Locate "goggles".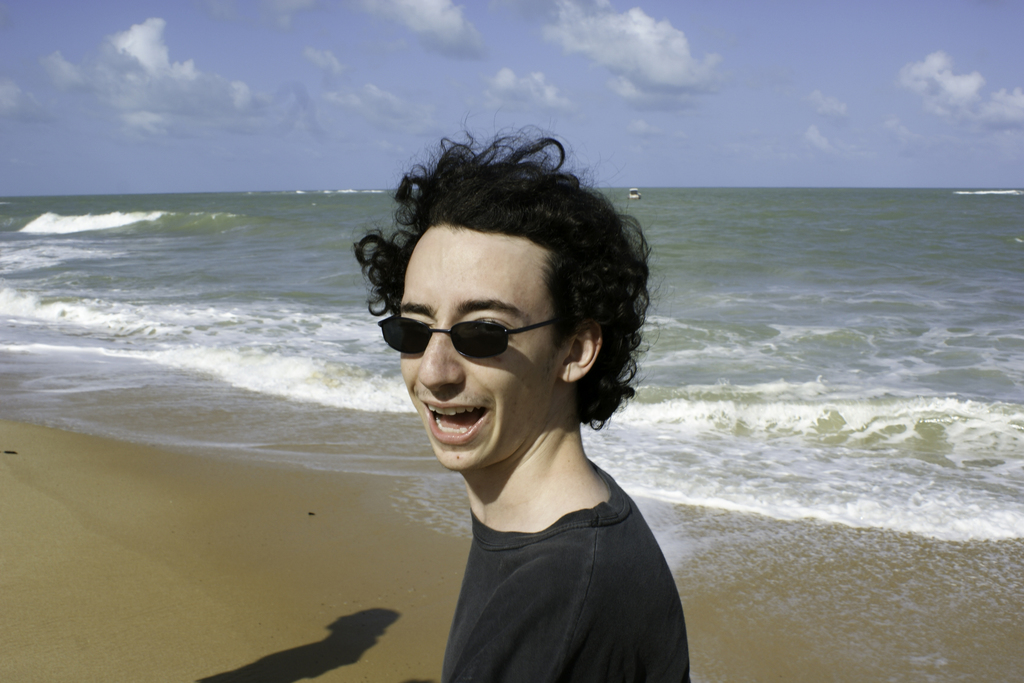
Bounding box: <region>394, 314, 552, 375</region>.
